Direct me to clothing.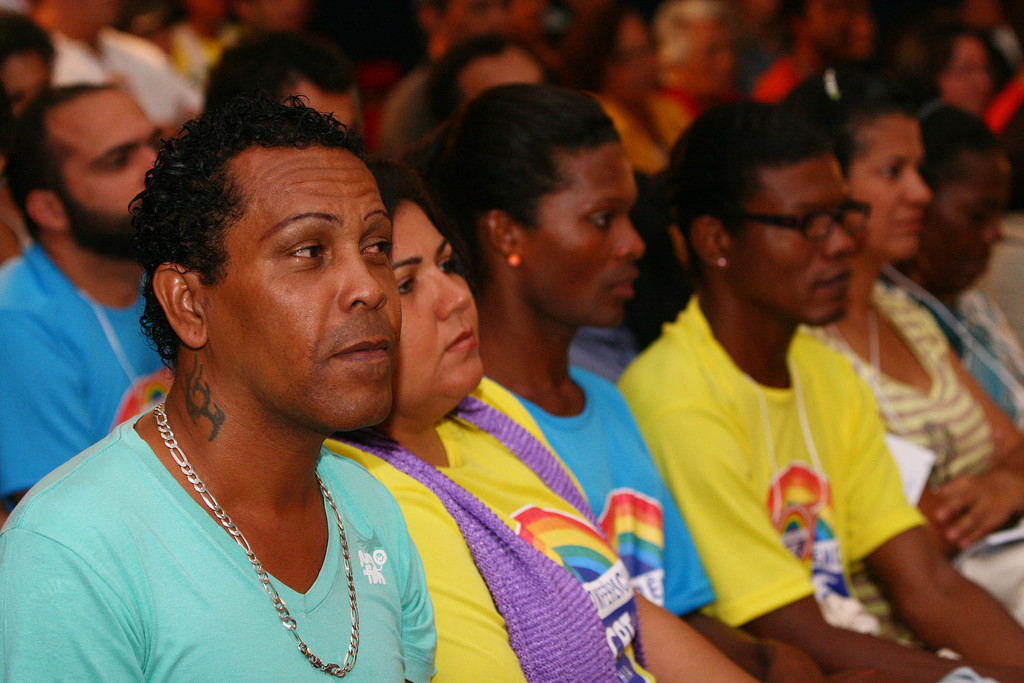
Direction: (left=612, top=288, right=927, bottom=625).
